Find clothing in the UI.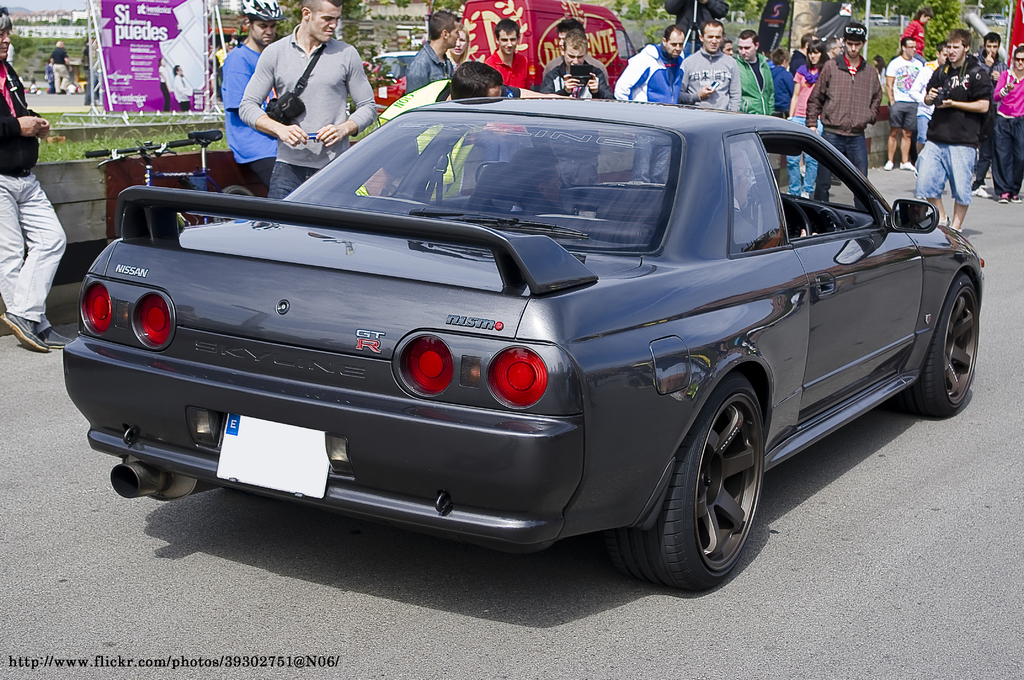
UI element at x1=217, y1=40, x2=282, y2=200.
